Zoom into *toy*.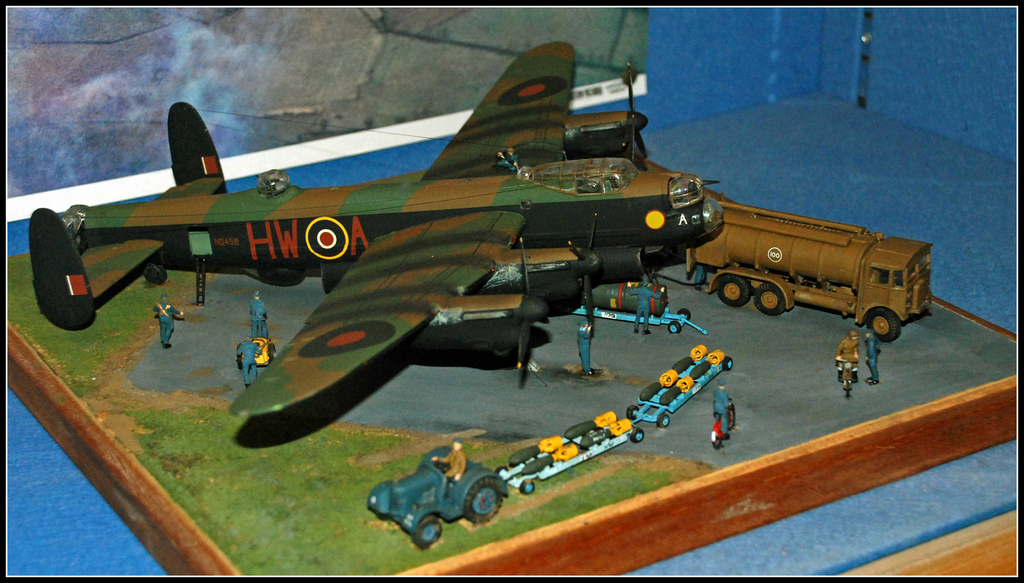
Zoom target: 433, 438, 467, 496.
